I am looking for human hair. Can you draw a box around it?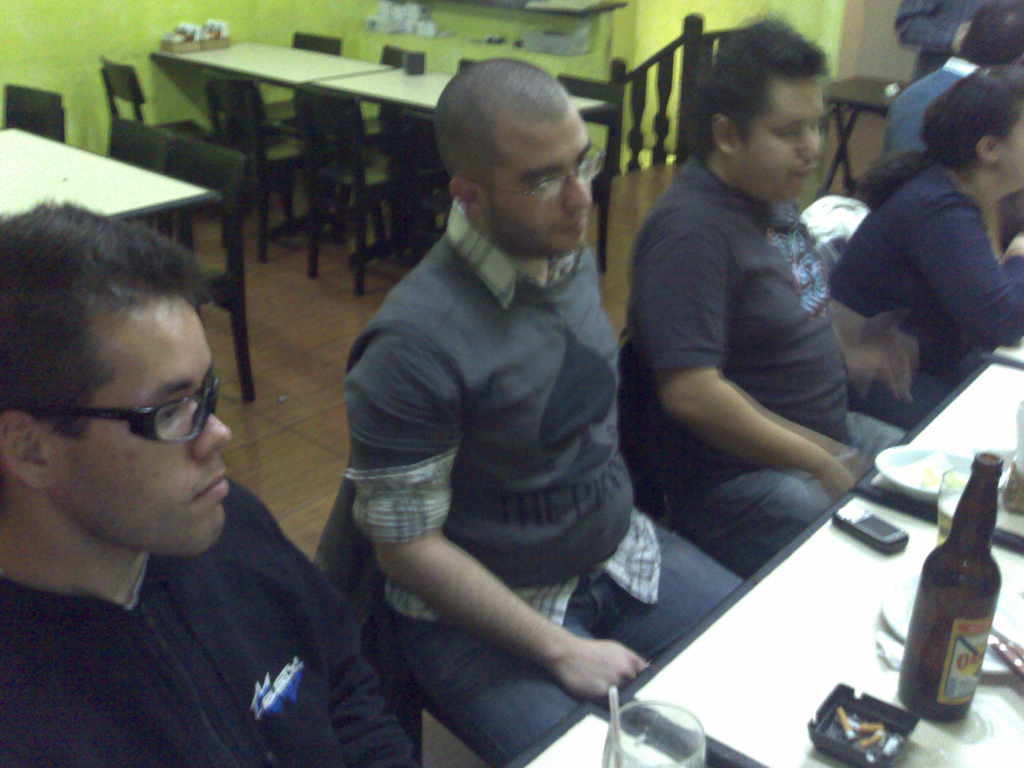
Sure, the bounding box is [x1=695, y1=9, x2=833, y2=159].
